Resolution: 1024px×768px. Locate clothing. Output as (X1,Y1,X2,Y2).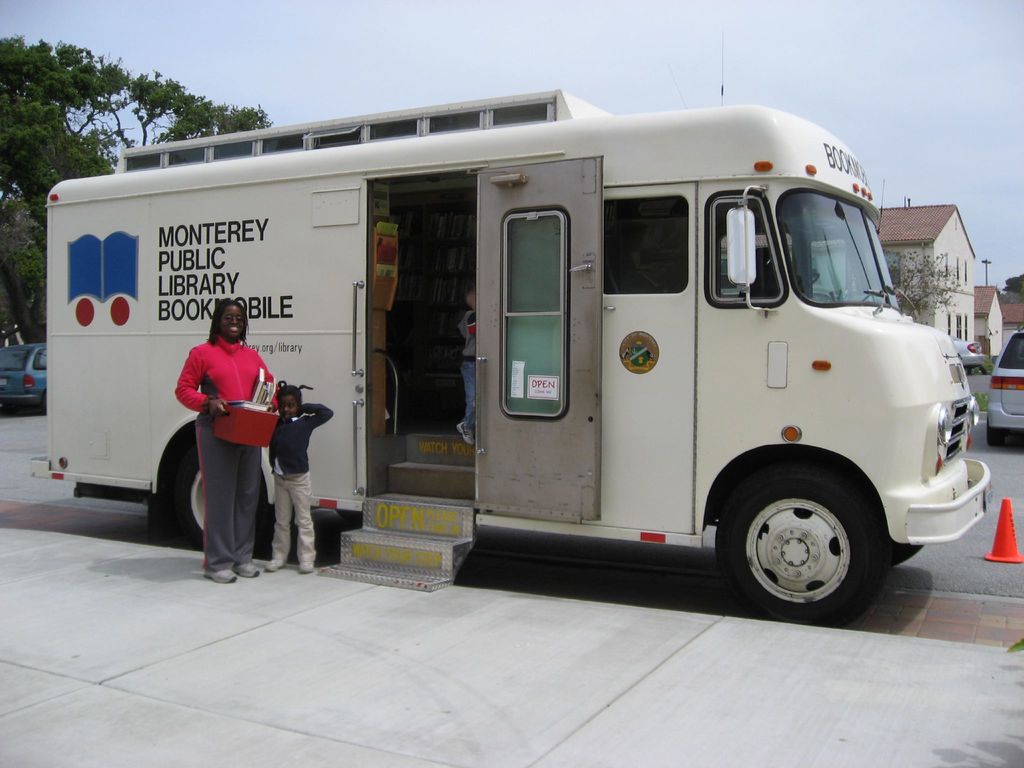
(262,399,338,566).
